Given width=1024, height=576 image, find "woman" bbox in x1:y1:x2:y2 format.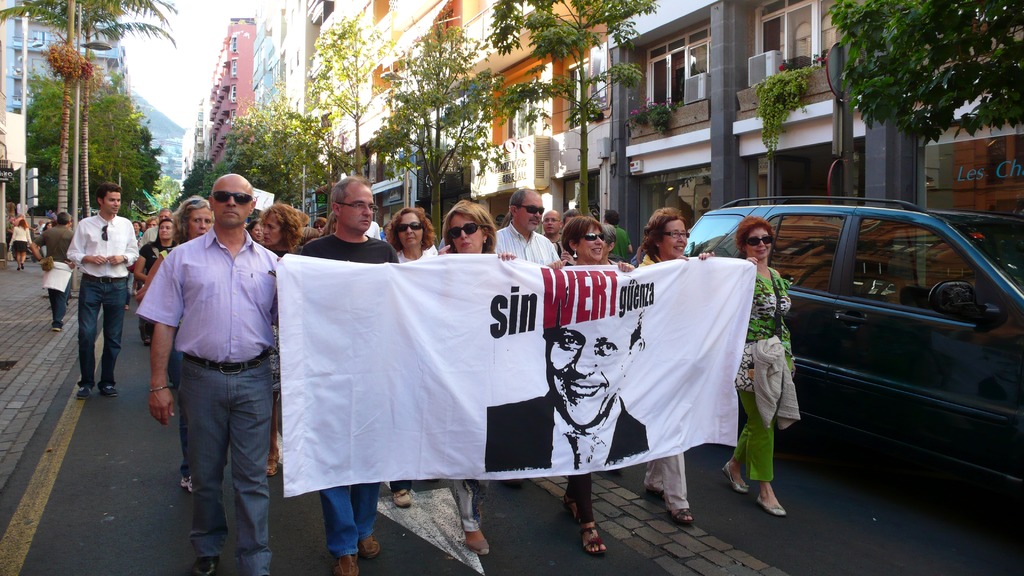
255:202:308:476.
